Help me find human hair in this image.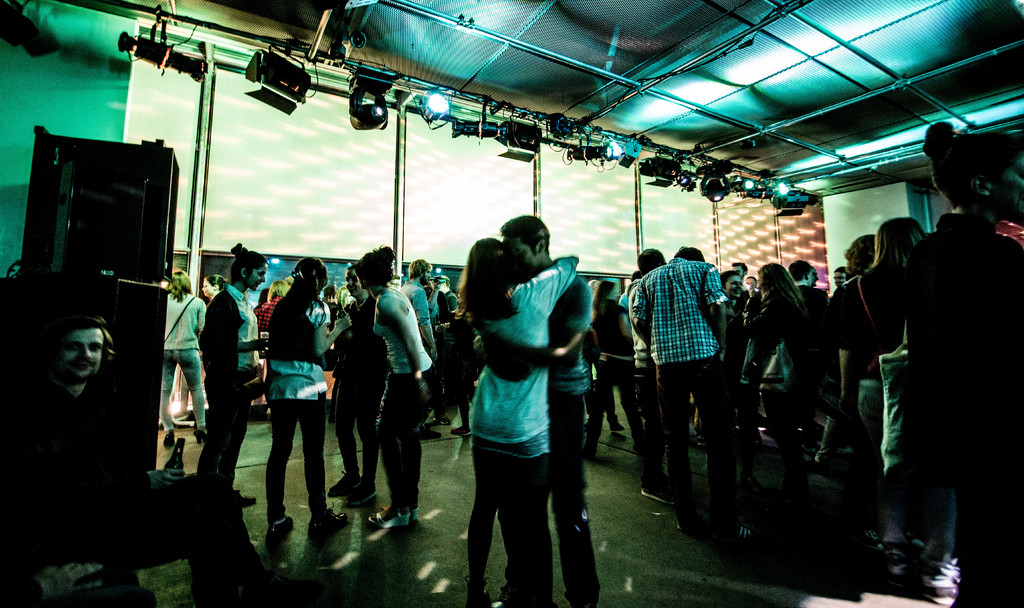
Found it: <region>845, 234, 875, 278</region>.
